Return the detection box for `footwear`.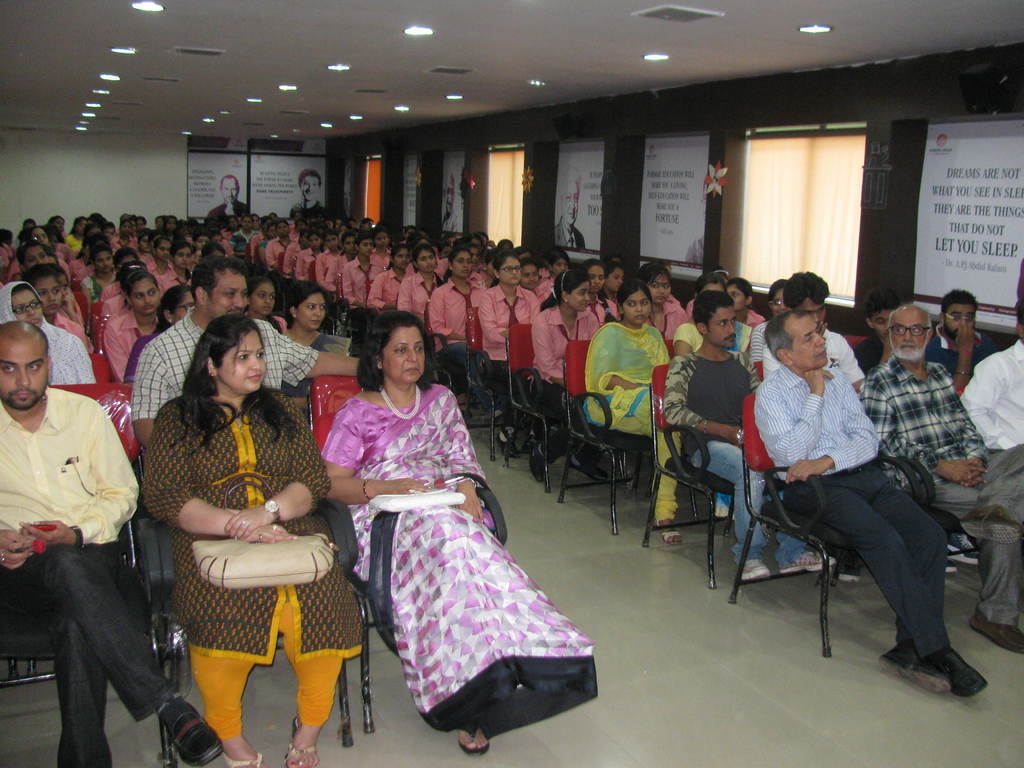
pyautogui.locateOnScreen(154, 700, 226, 760).
